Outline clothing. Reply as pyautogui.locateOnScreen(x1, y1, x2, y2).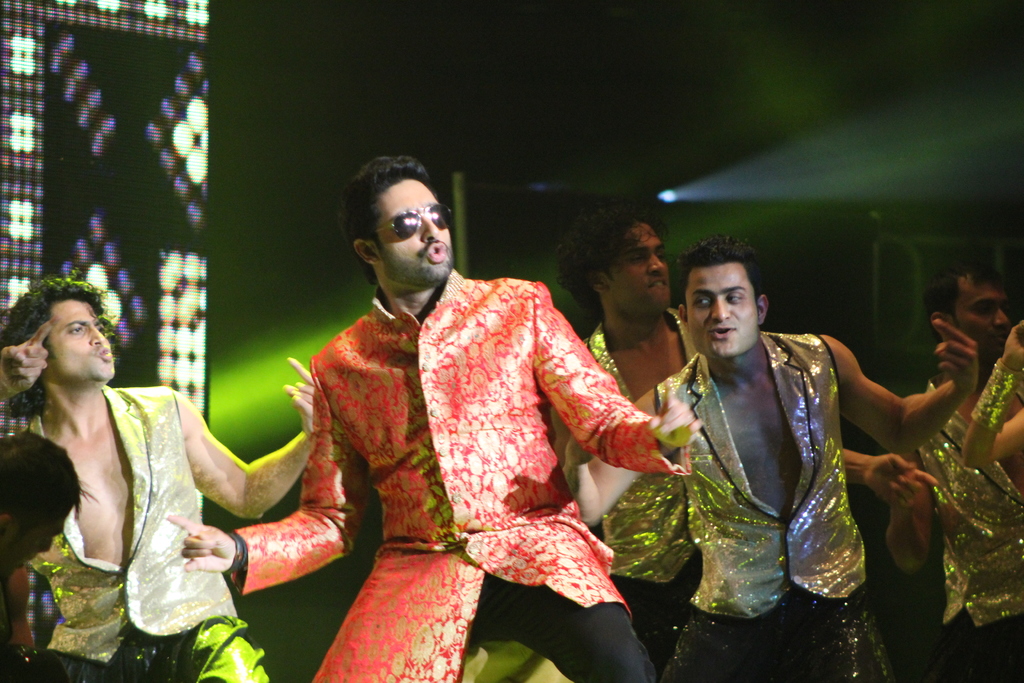
pyautogui.locateOnScreen(196, 269, 669, 682).
